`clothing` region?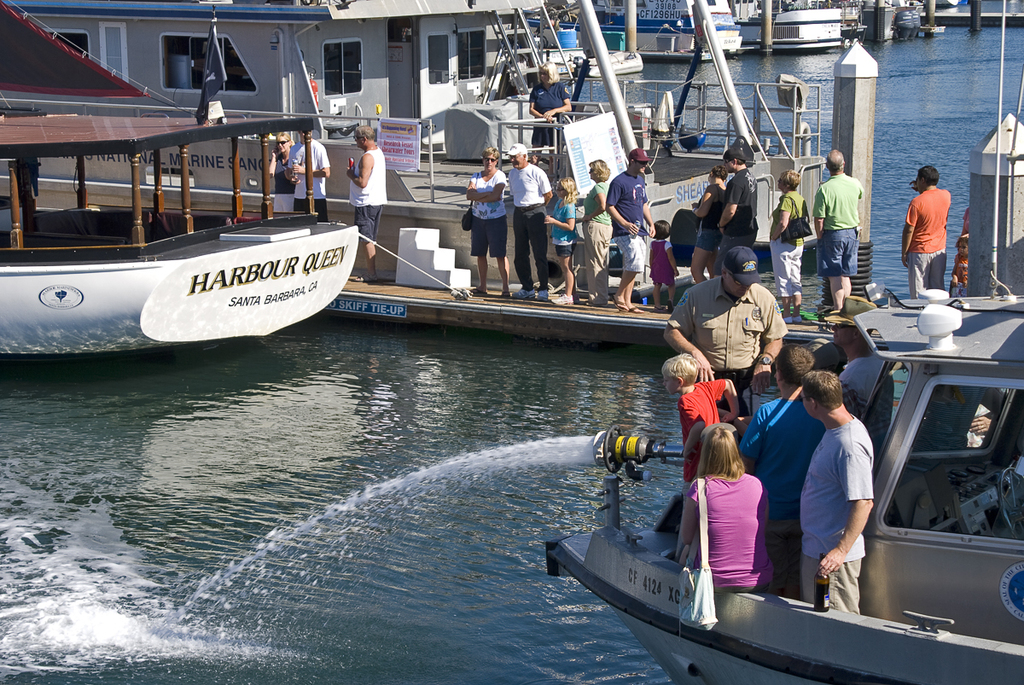
{"left": 346, "top": 148, "right": 390, "bottom": 247}
